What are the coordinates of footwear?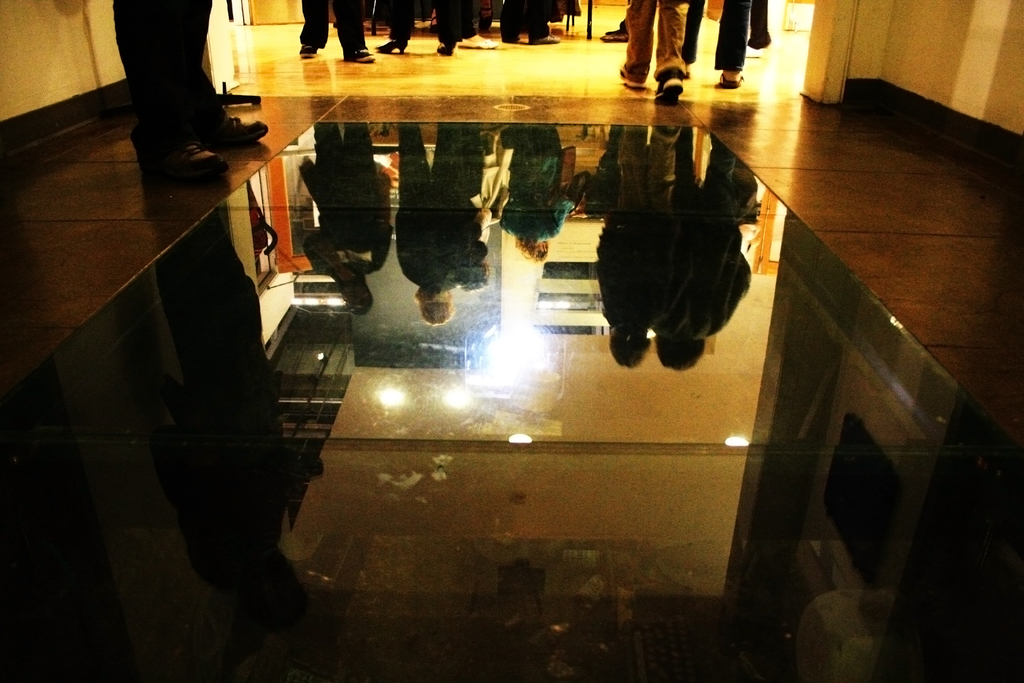
BBox(194, 108, 269, 145).
